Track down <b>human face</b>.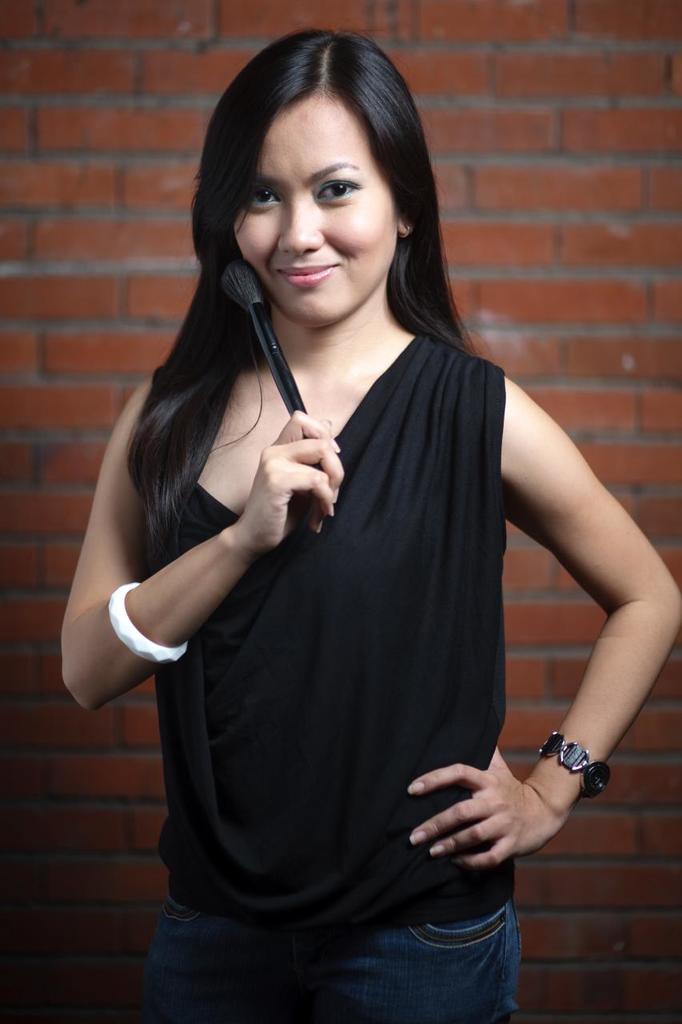
Tracked to [x1=225, y1=95, x2=397, y2=327].
